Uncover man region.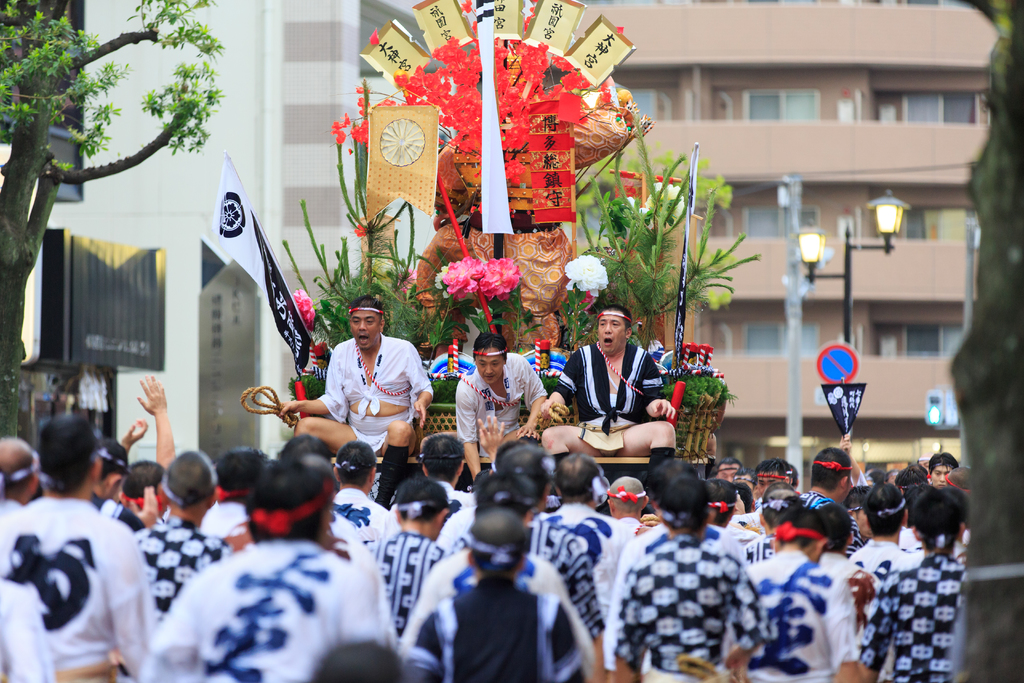
Uncovered: pyautogui.locateOnScreen(945, 468, 974, 494).
